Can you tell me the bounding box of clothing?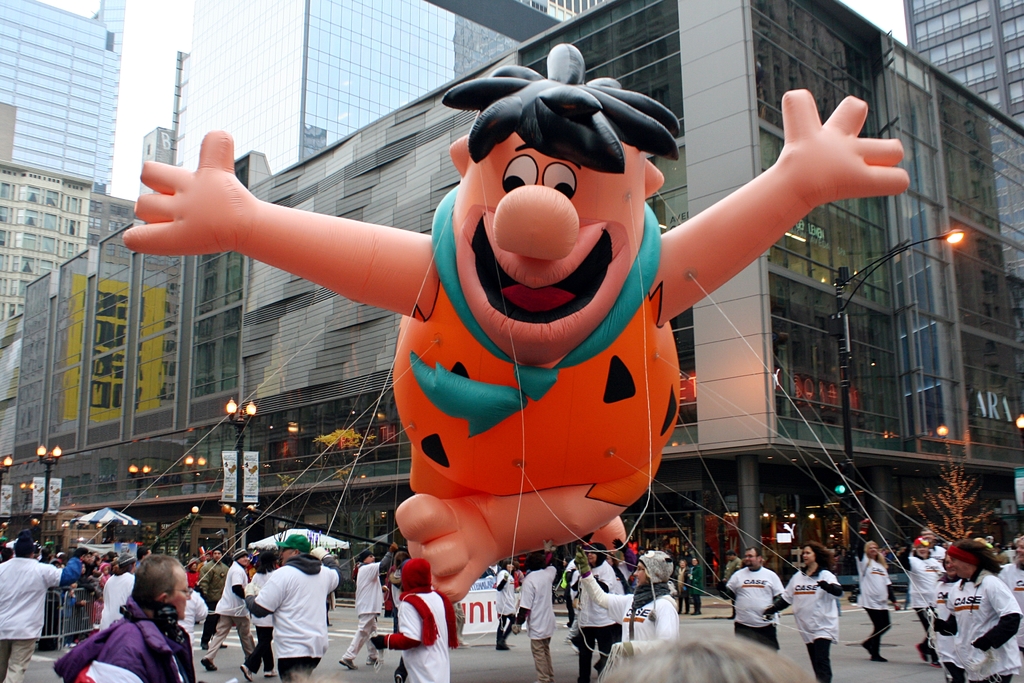
{"left": 934, "top": 568, "right": 1021, "bottom": 682}.
